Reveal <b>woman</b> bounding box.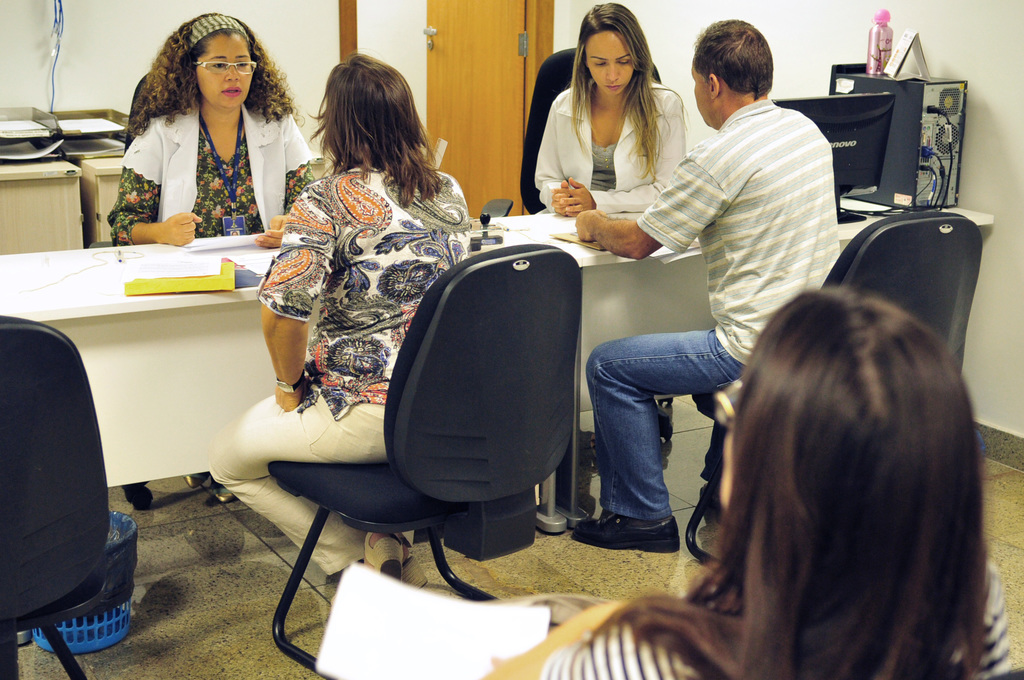
Revealed: pyautogui.locateOnScreen(520, 38, 691, 216).
